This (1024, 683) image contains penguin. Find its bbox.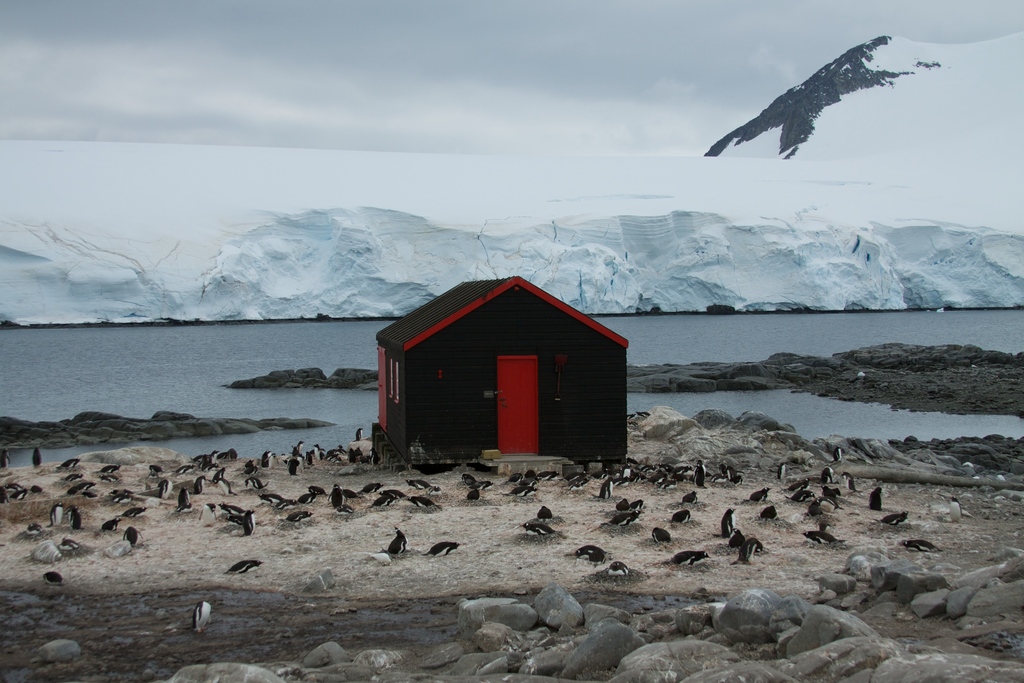
[385,488,406,501].
